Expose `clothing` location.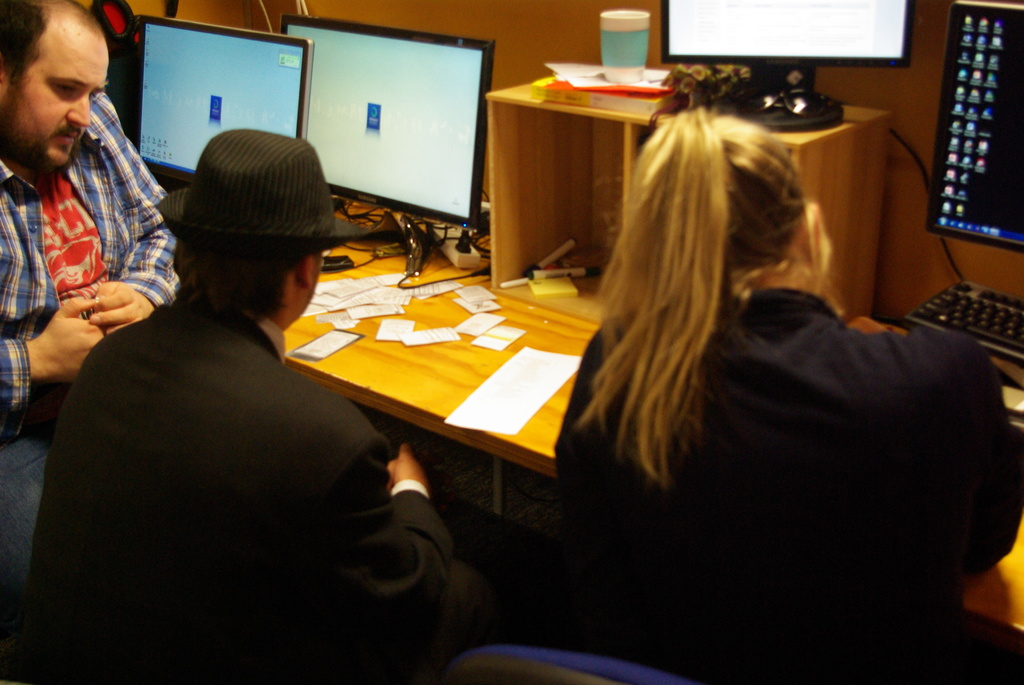
Exposed at BBox(509, 296, 1023, 684).
